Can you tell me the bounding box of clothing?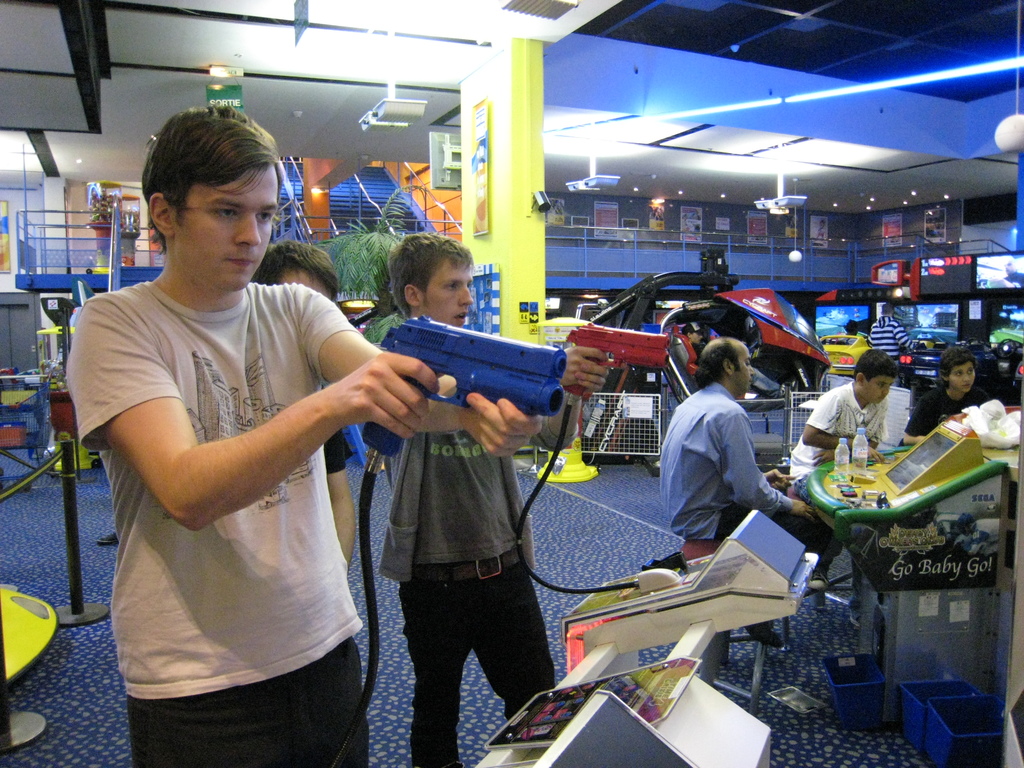
locate(902, 380, 990, 440).
